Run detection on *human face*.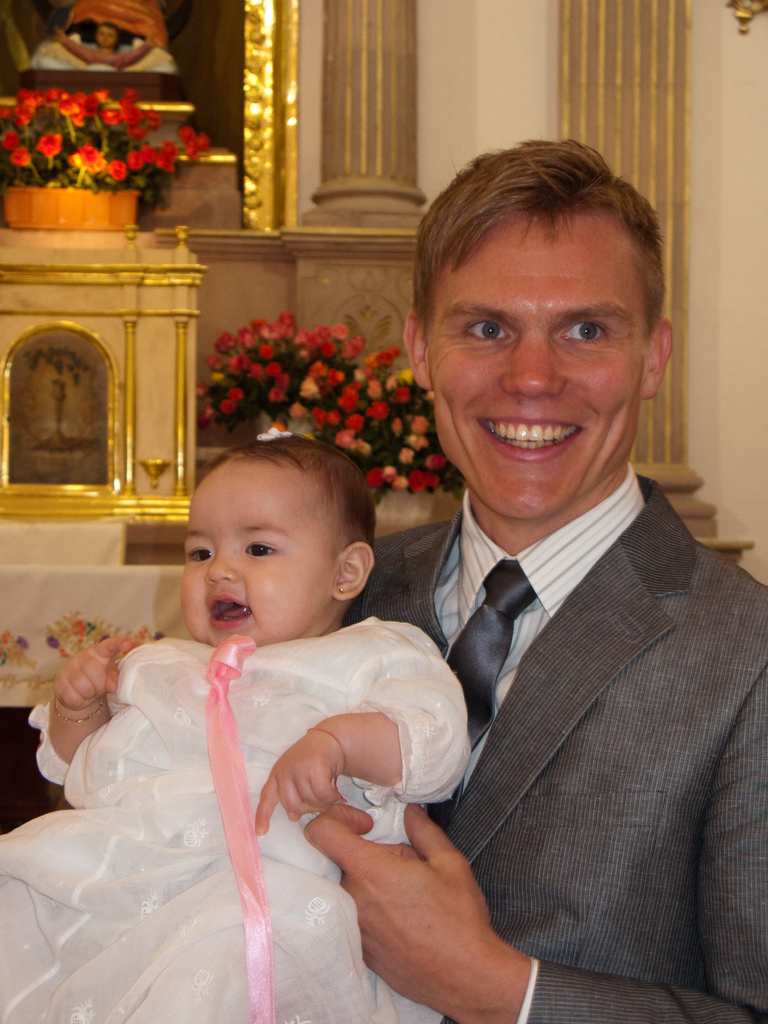
Result: bbox=(186, 458, 333, 650).
